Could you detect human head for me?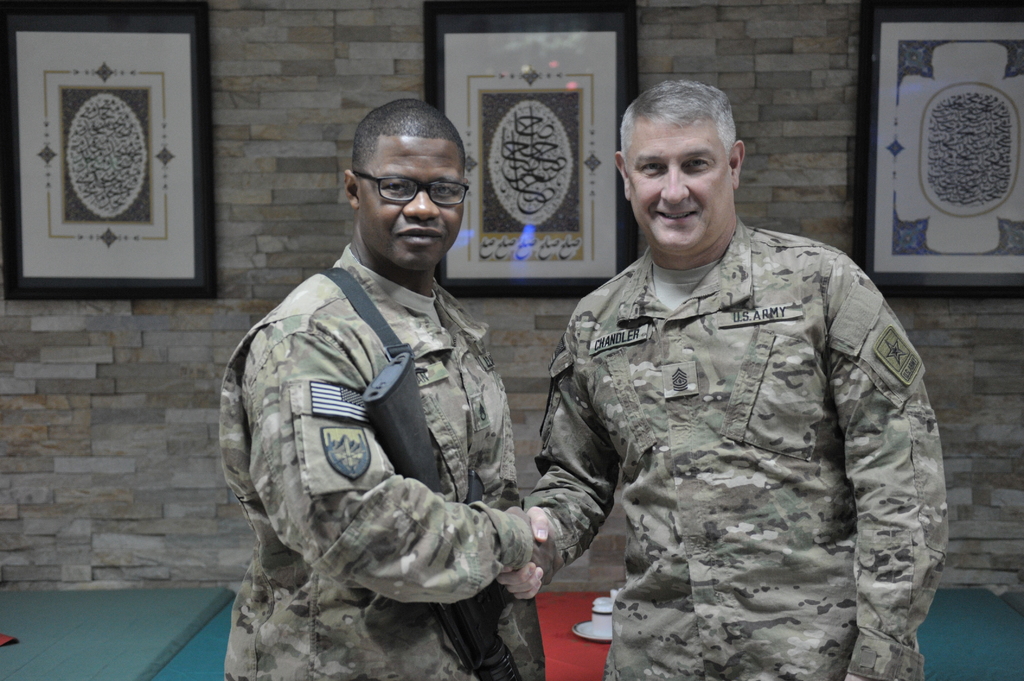
Detection result: box=[616, 78, 756, 241].
